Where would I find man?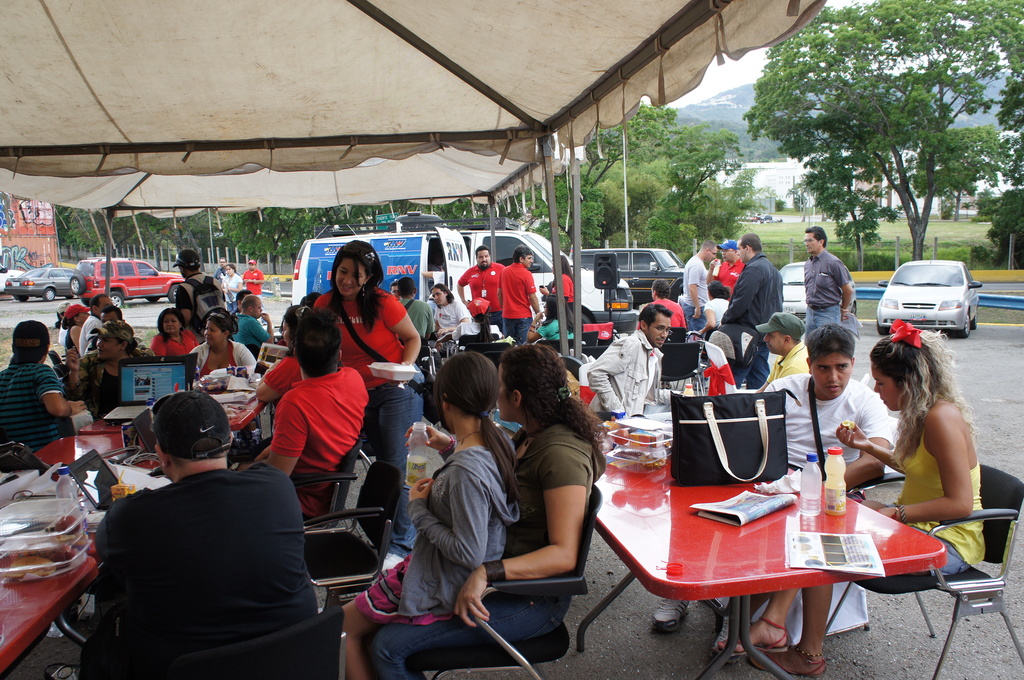
At {"left": 224, "top": 307, "right": 371, "bottom": 523}.
